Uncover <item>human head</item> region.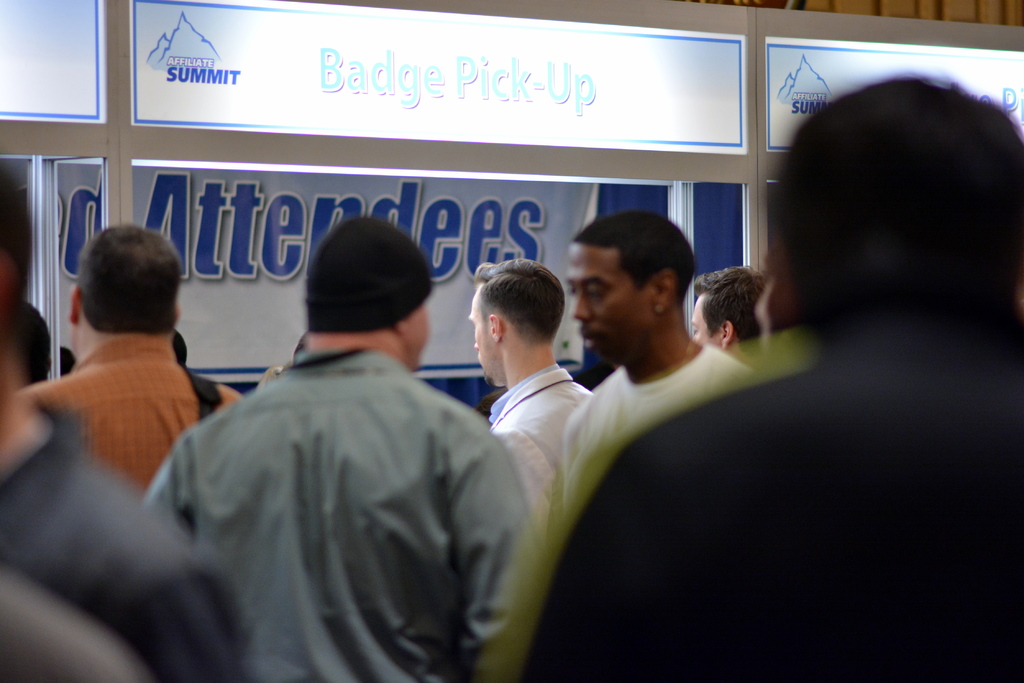
Uncovered: <box>689,264,769,355</box>.
